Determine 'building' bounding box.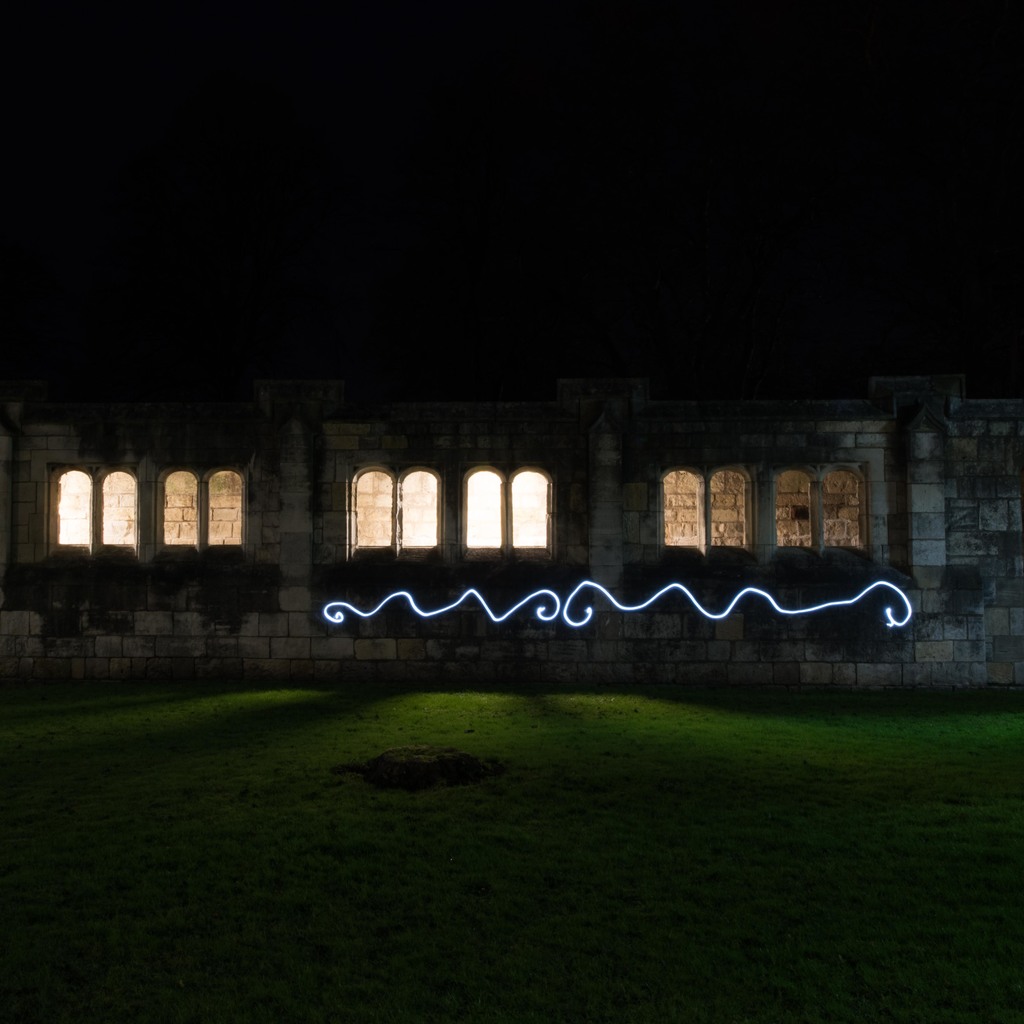
Determined: locate(0, 362, 1021, 715).
